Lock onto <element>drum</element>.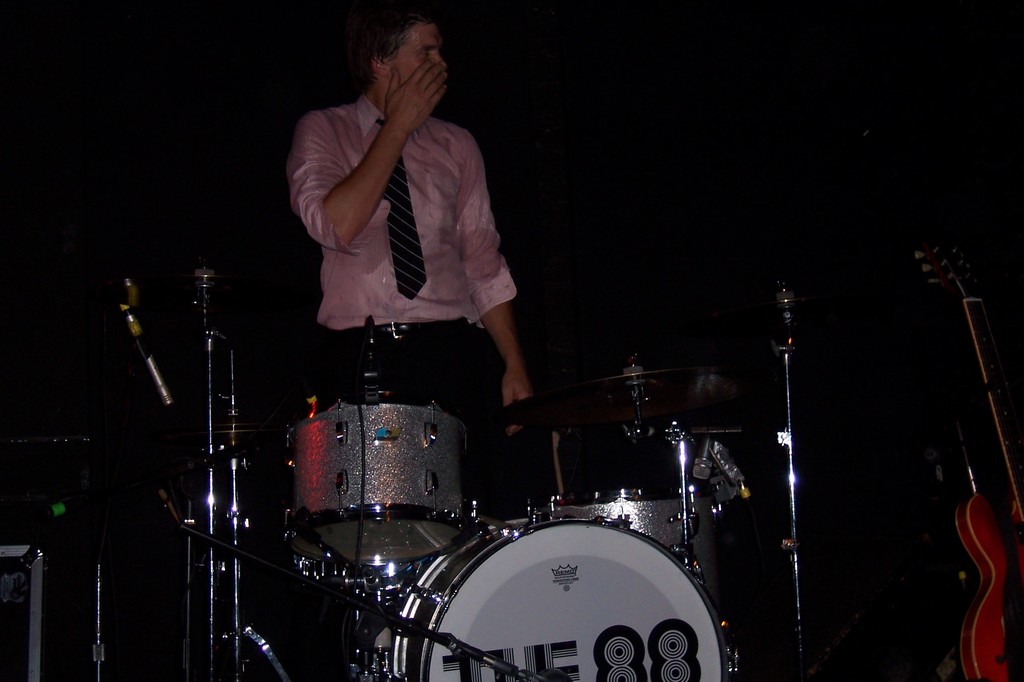
Locked: pyautogui.locateOnScreen(530, 487, 716, 601).
